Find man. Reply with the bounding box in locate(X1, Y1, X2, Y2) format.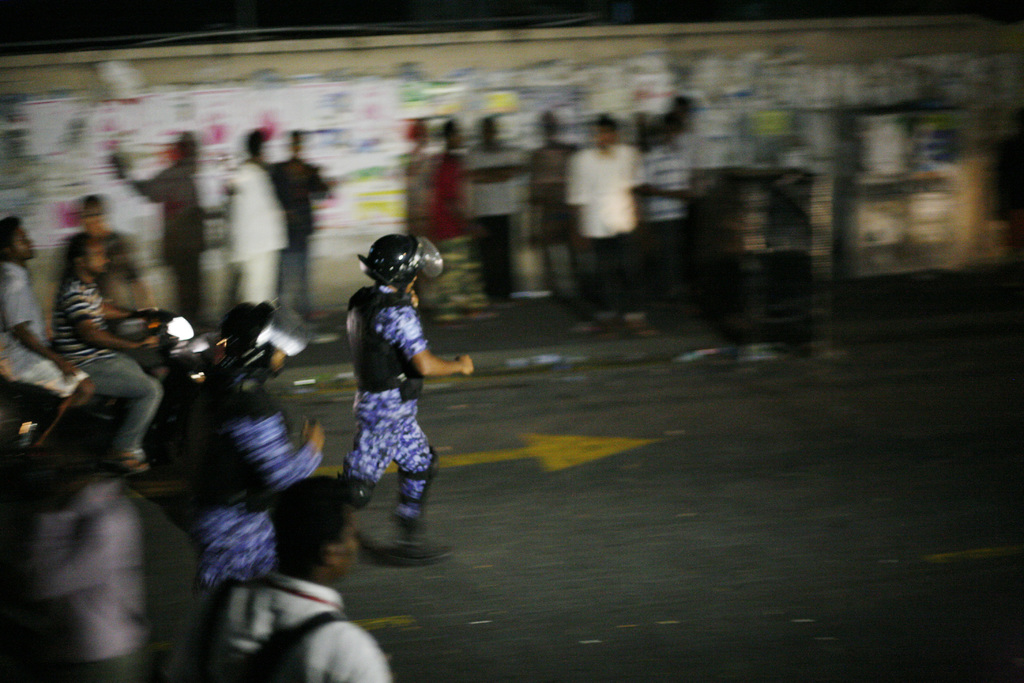
locate(31, 407, 146, 682).
